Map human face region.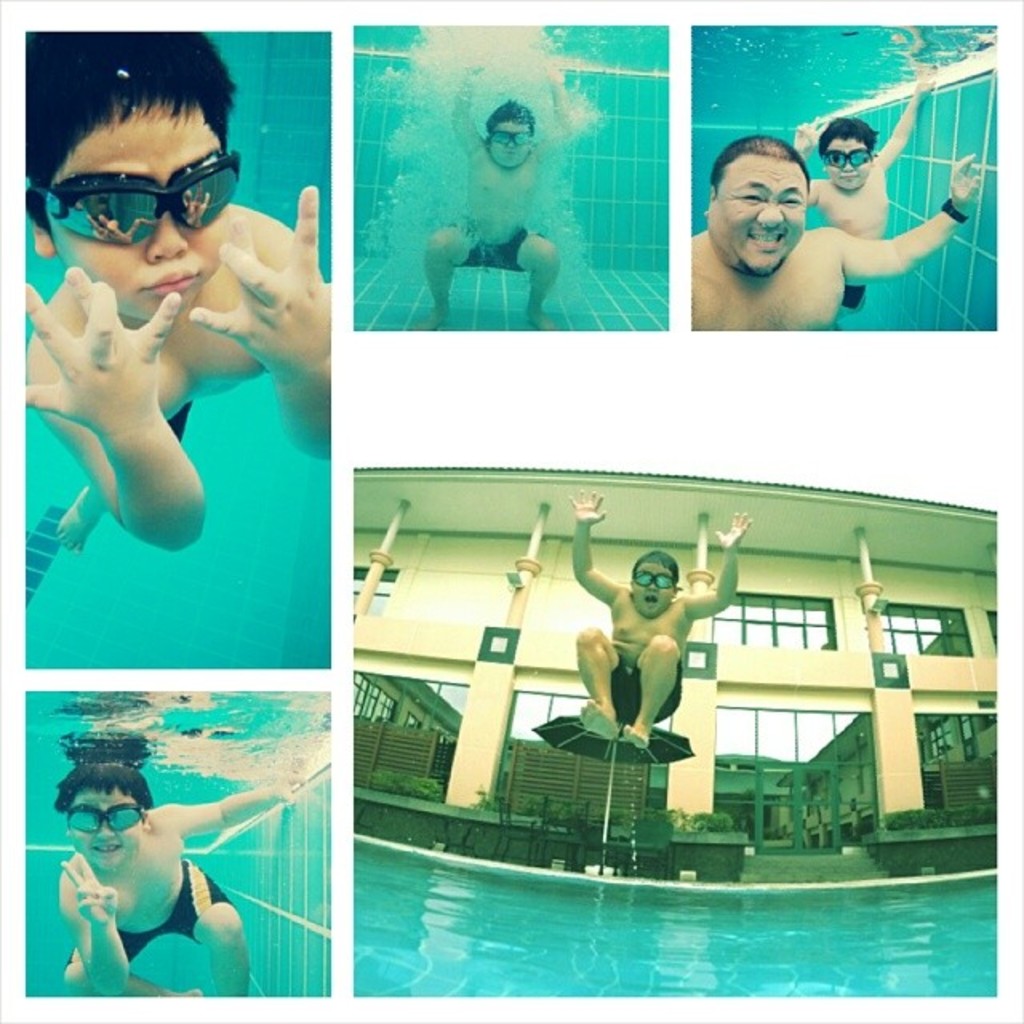
Mapped to x1=69 y1=792 x2=136 y2=867.
